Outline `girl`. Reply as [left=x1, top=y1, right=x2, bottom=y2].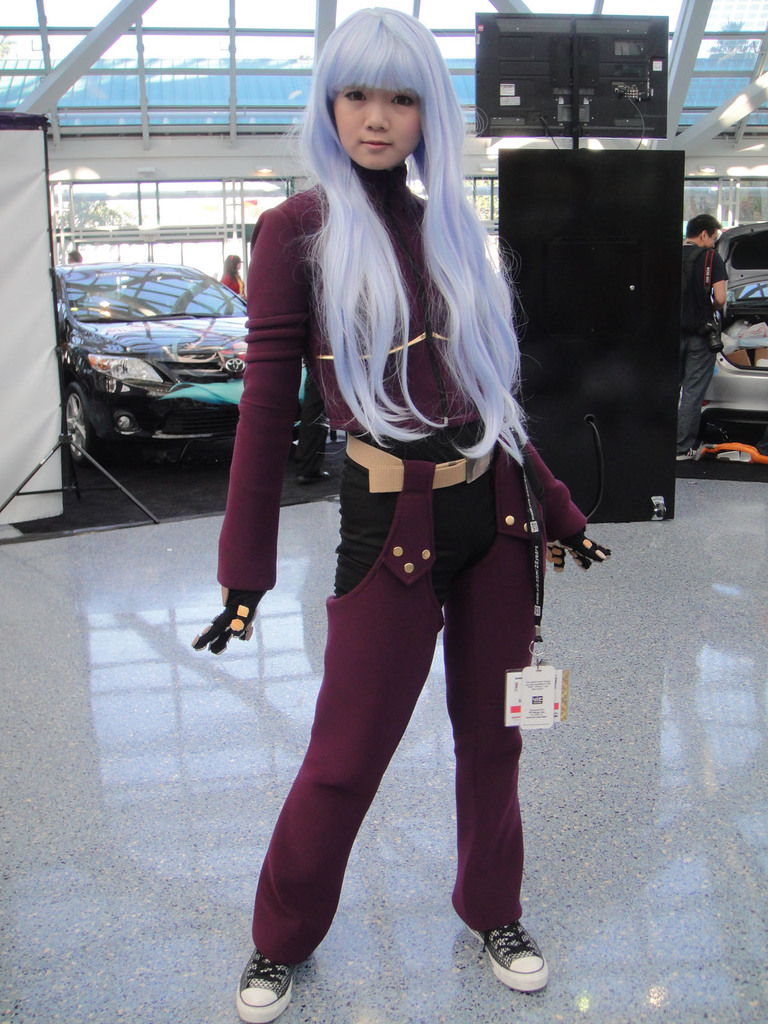
[left=189, top=4, right=611, bottom=1023].
